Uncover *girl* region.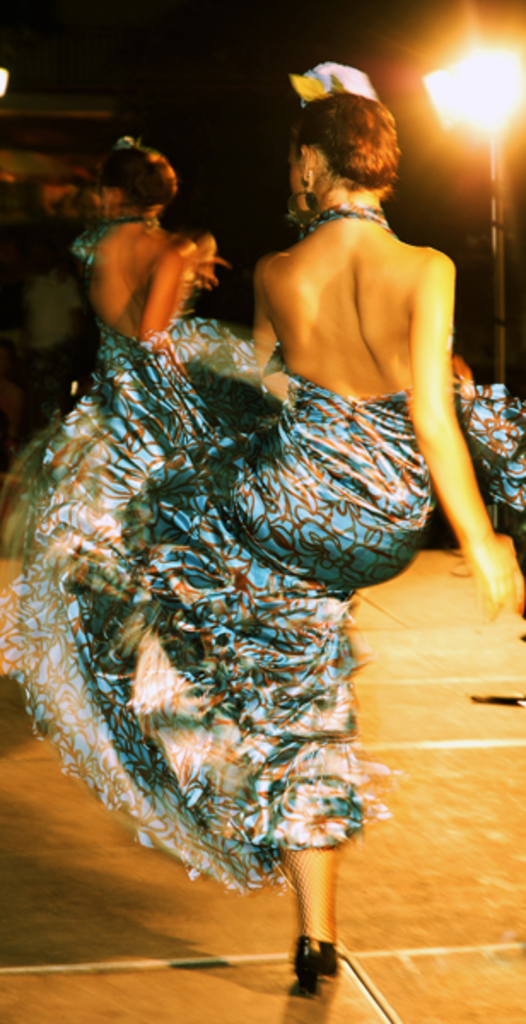
Uncovered: 12,94,524,993.
